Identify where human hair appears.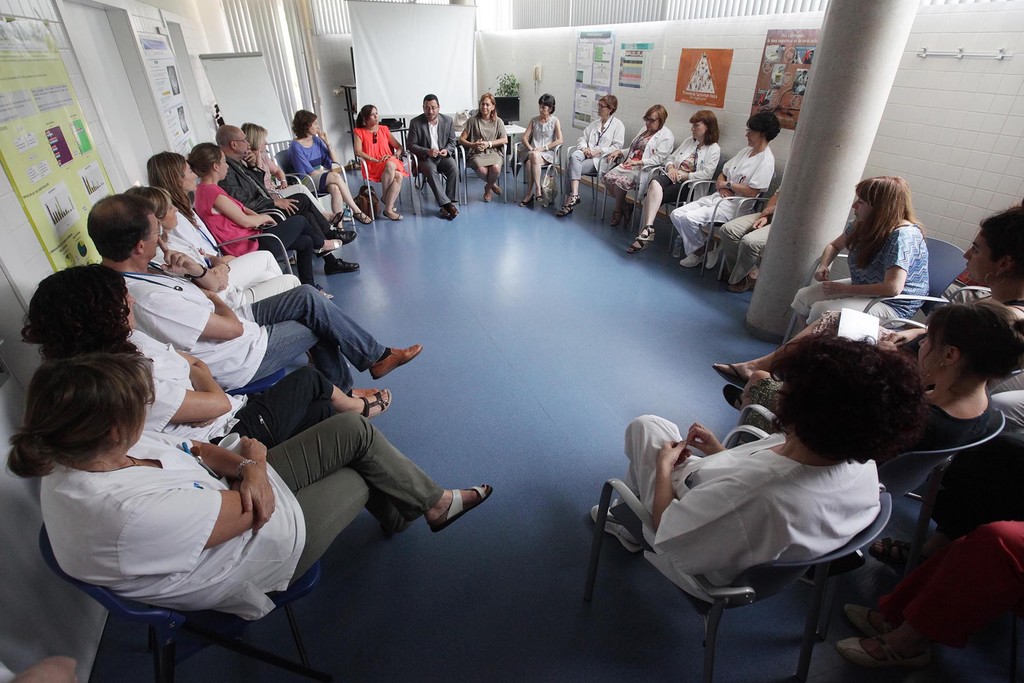
Appears at left=212, top=131, right=232, bottom=149.
